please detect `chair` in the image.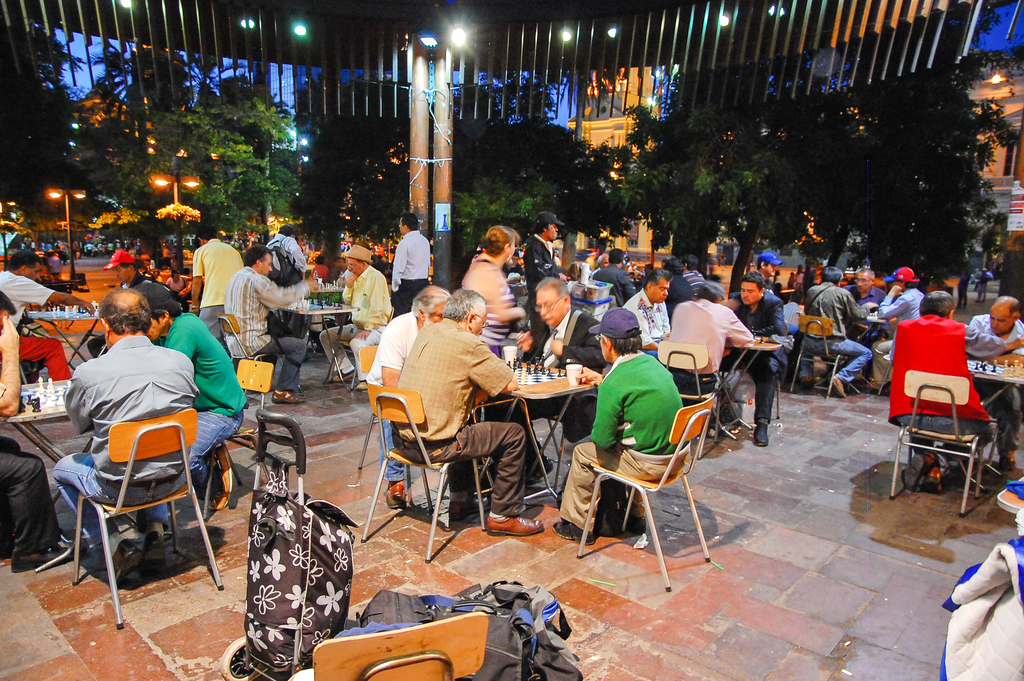
Rect(215, 314, 295, 395).
